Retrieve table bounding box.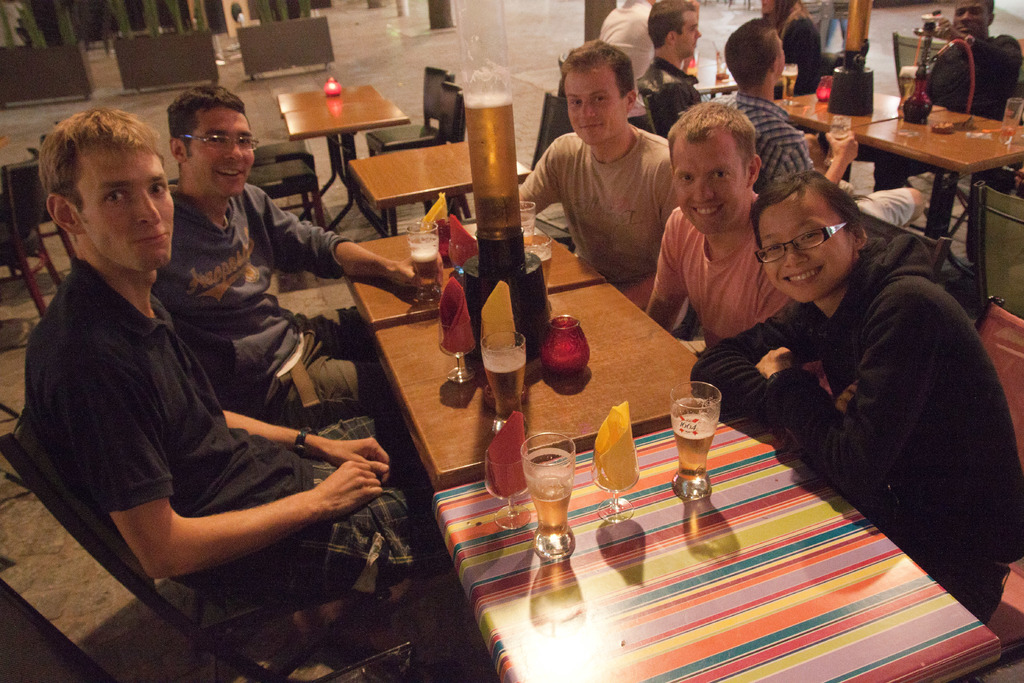
Bounding box: detection(769, 85, 941, 137).
